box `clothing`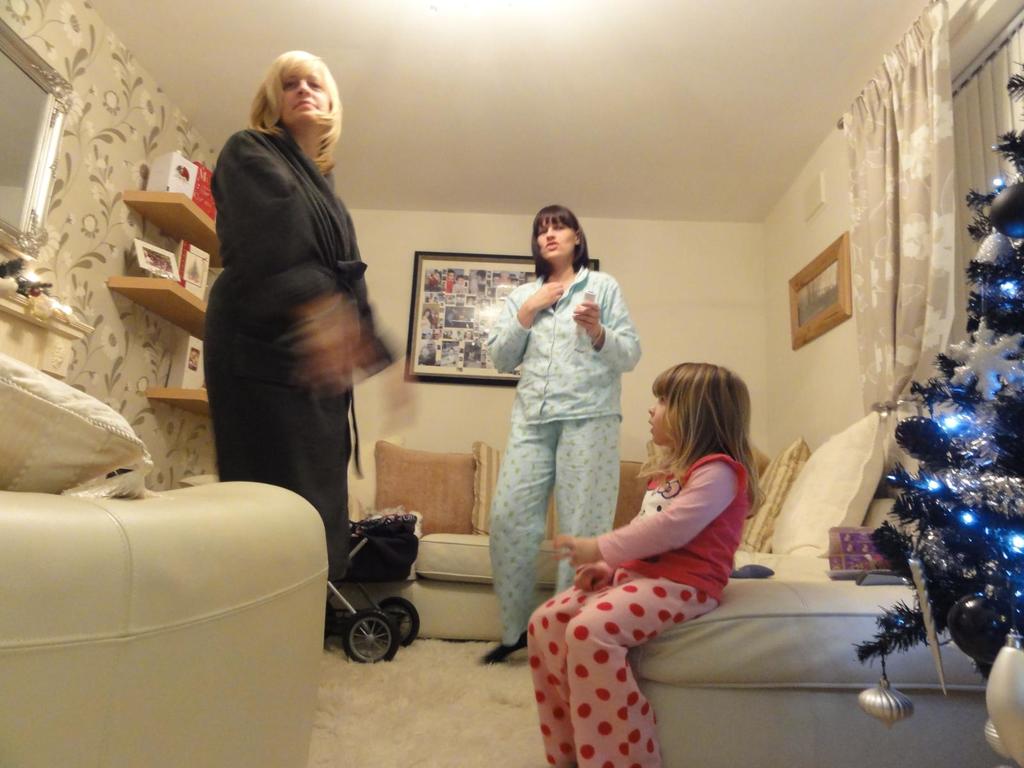
box=[467, 243, 644, 626]
